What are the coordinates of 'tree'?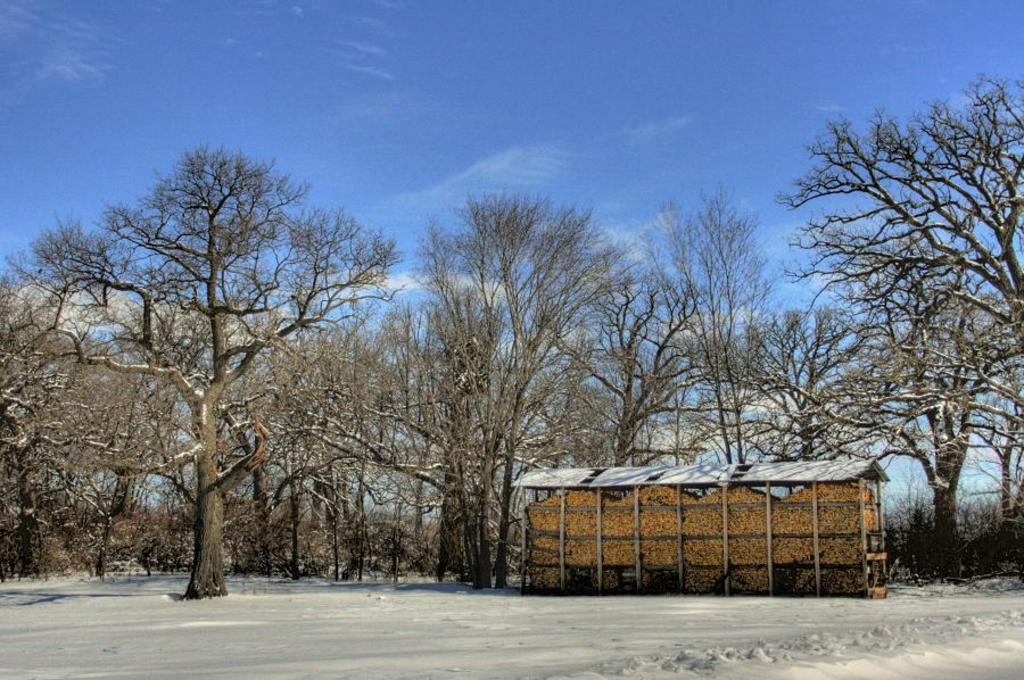
<box>774,73,1023,578</box>.
